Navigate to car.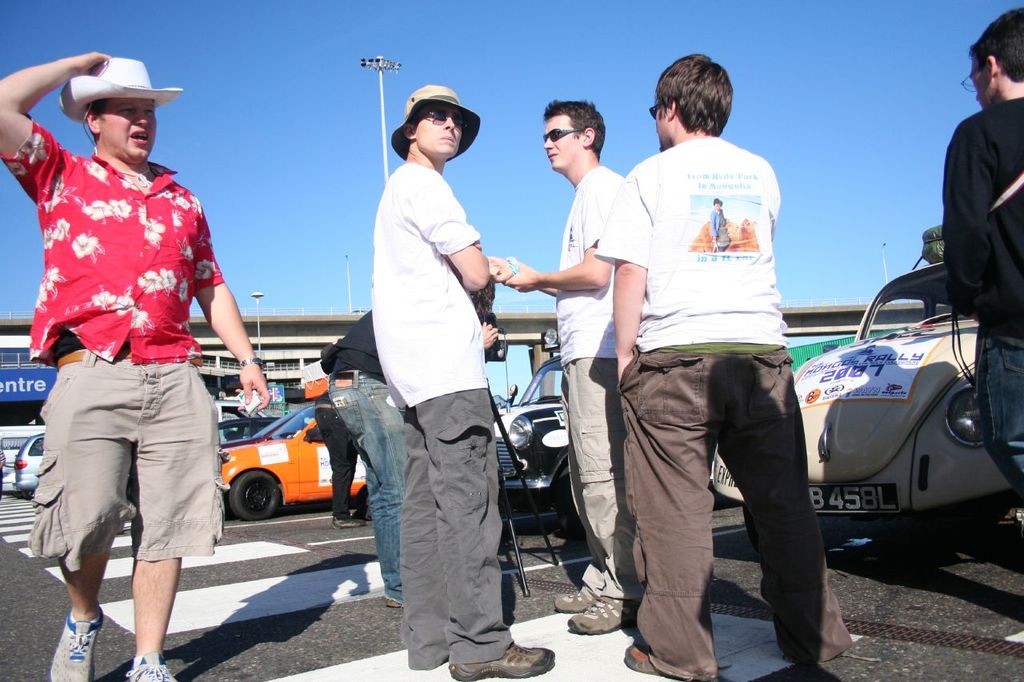
Navigation target: 212 398 270 421.
